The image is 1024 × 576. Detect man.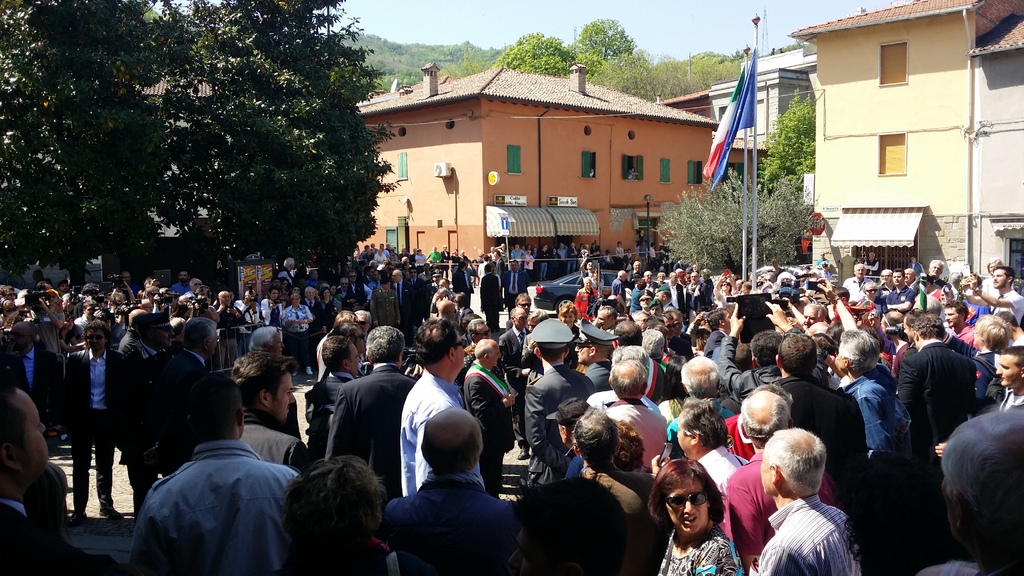
Detection: x1=143, y1=314, x2=223, y2=479.
